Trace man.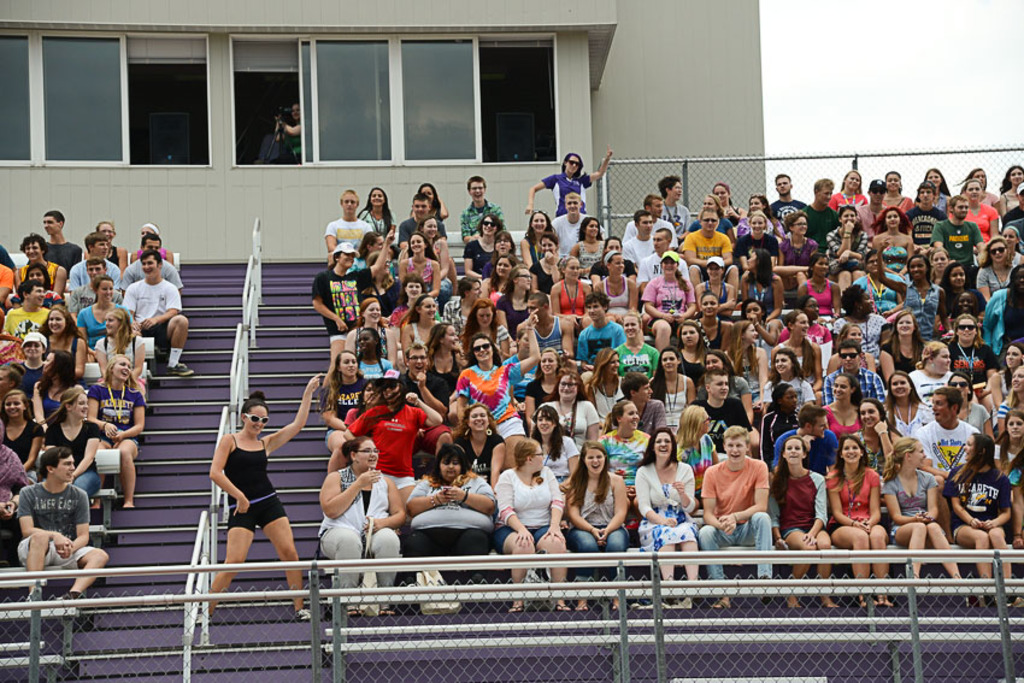
Traced to box=[459, 177, 508, 248].
